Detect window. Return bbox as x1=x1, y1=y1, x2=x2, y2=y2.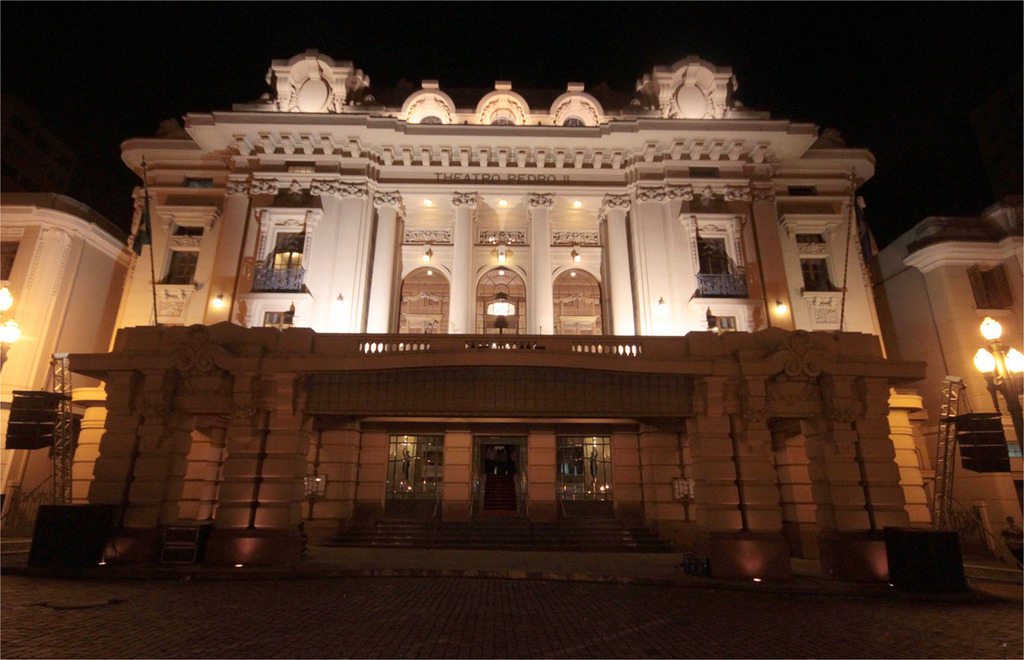
x1=786, y1=198, x2=842, y2=297.
